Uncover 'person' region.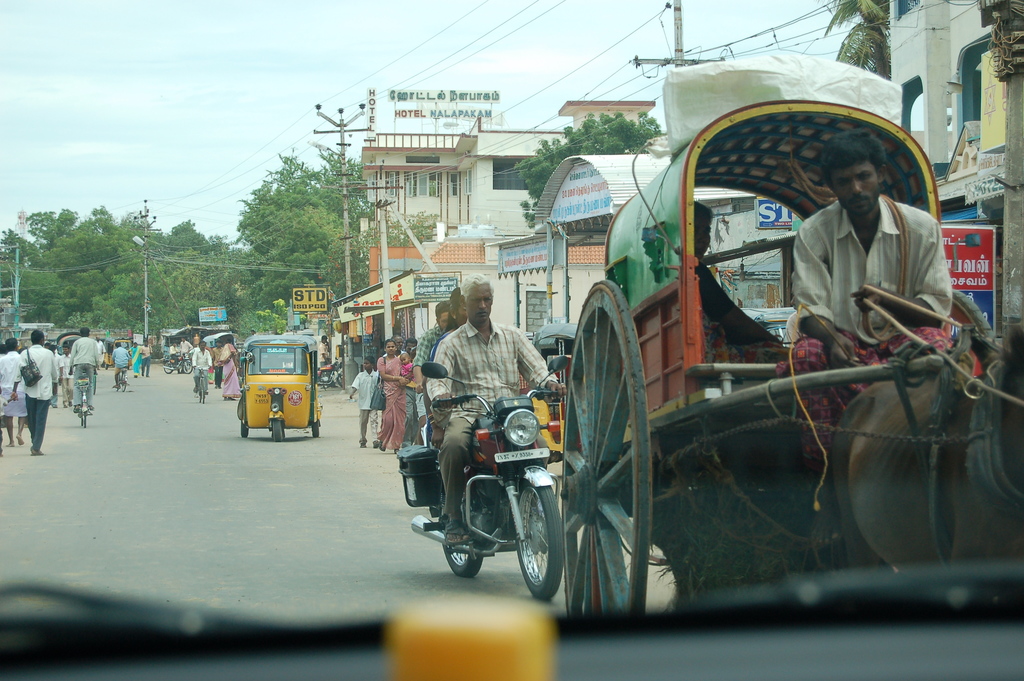
Uncovered: x1=443 y1=286 x2=465 y2=330.
